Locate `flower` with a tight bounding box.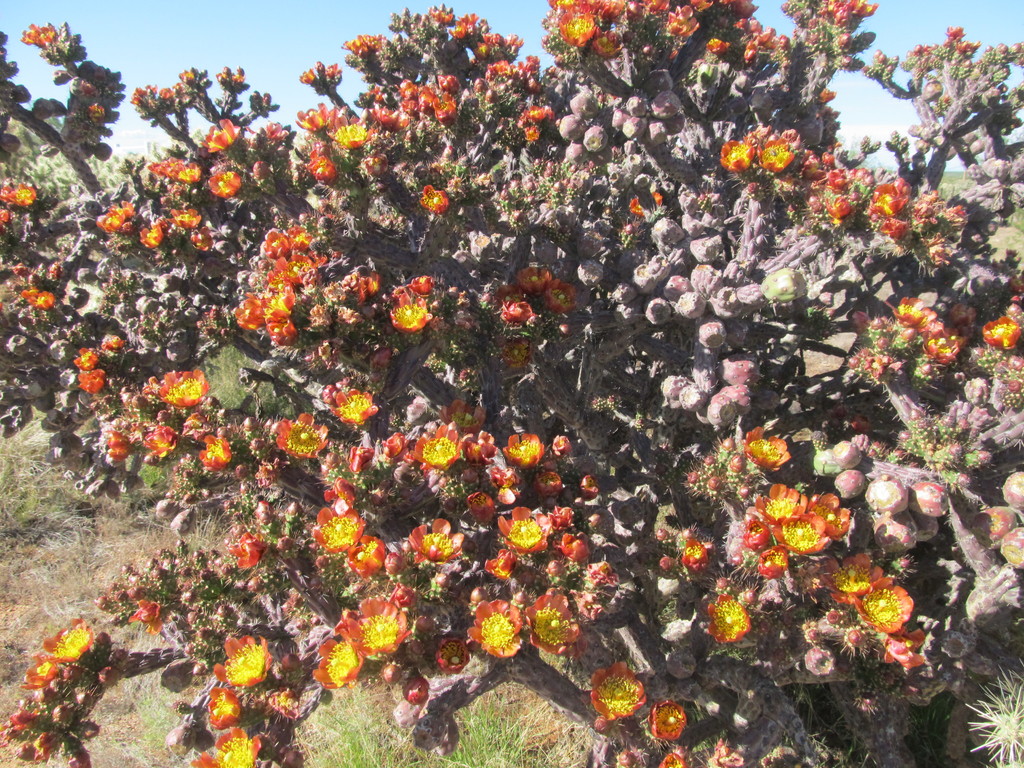
[left=106, top=428, right=132, bottom=467].
